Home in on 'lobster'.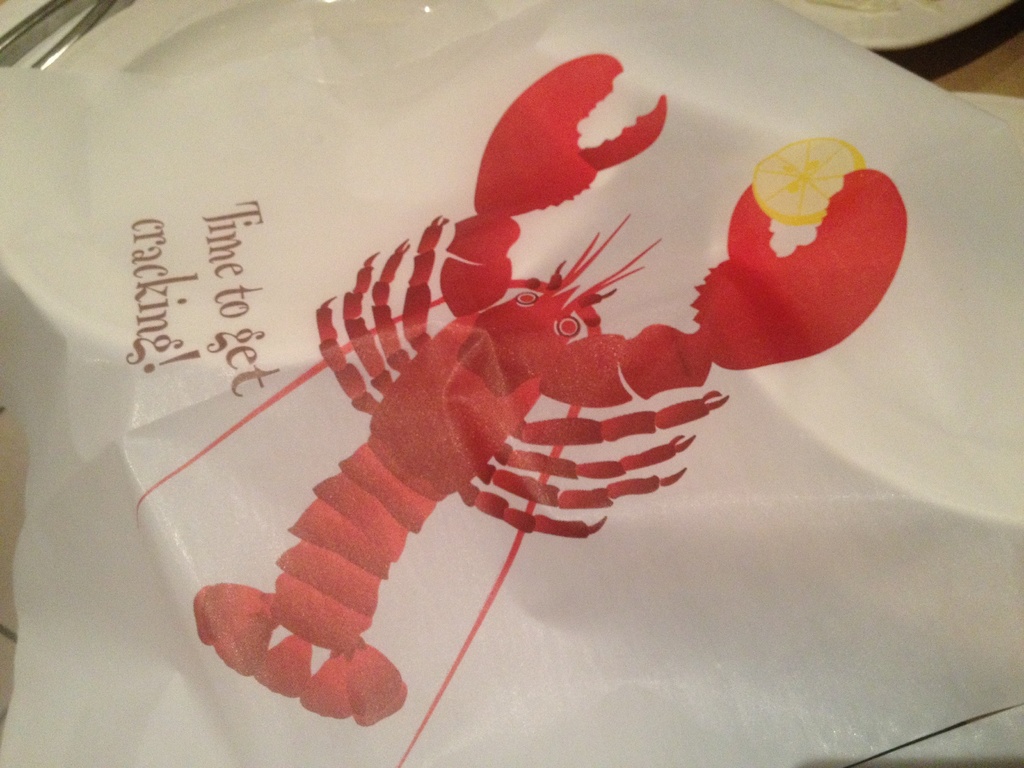
Homed in at bbox=(133, 52, 909, 767).
